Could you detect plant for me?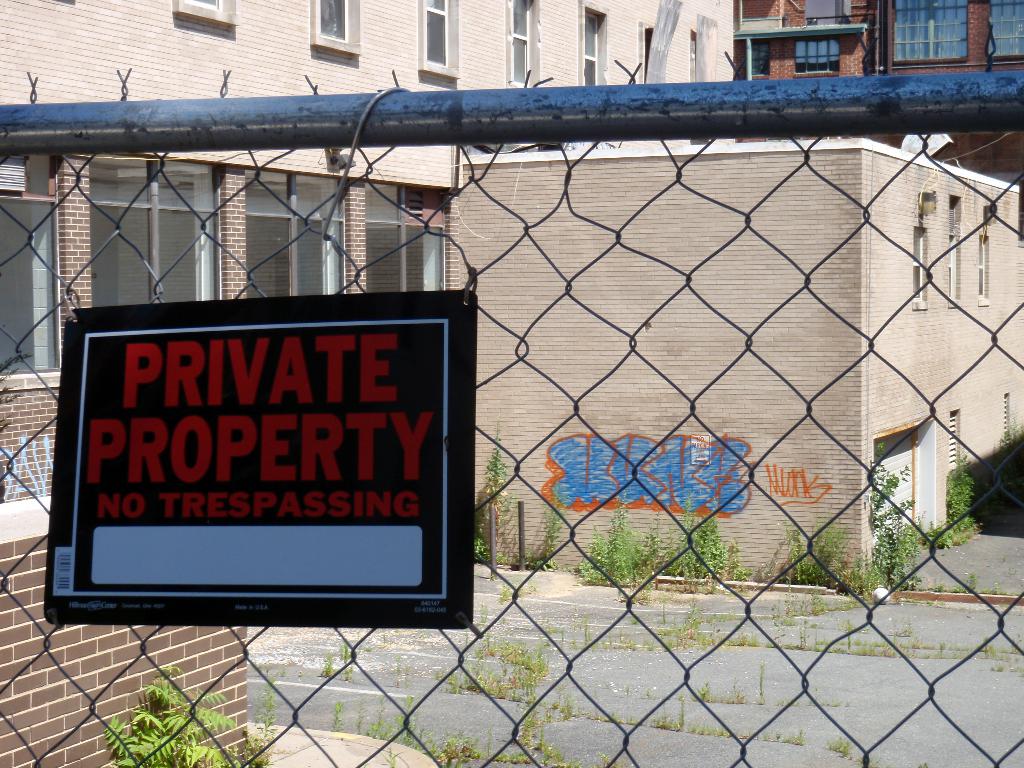
Detection result: select_region(923, 572, 1021, 593).
